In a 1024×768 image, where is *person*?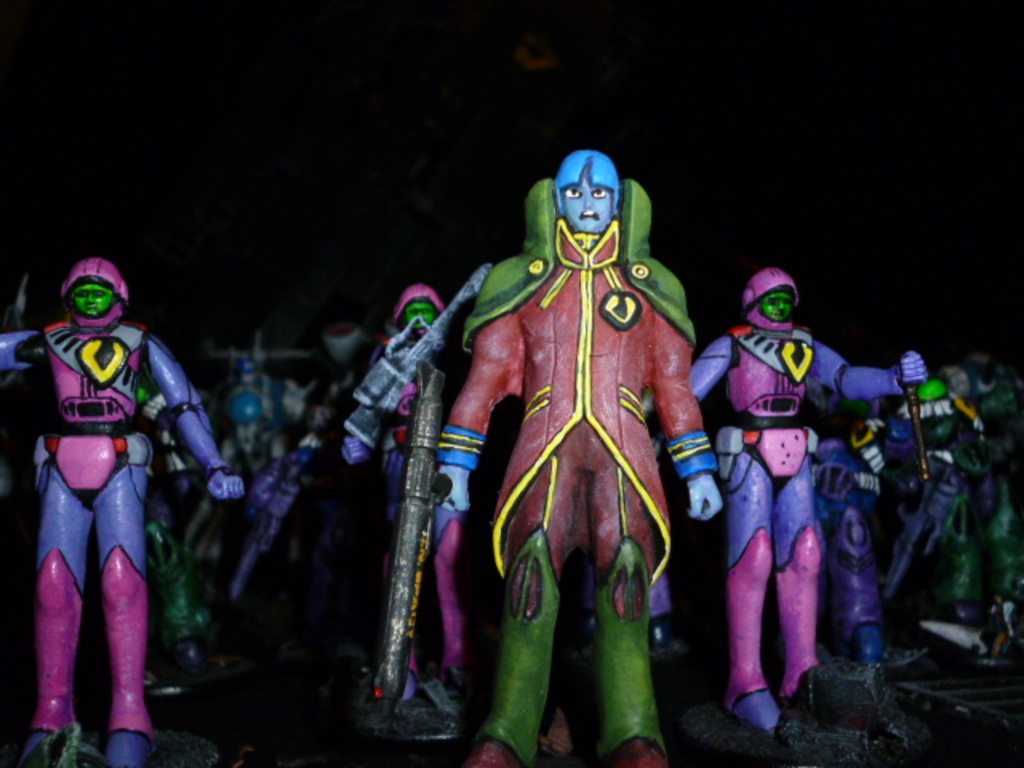
(30, 230, 200, 738).
